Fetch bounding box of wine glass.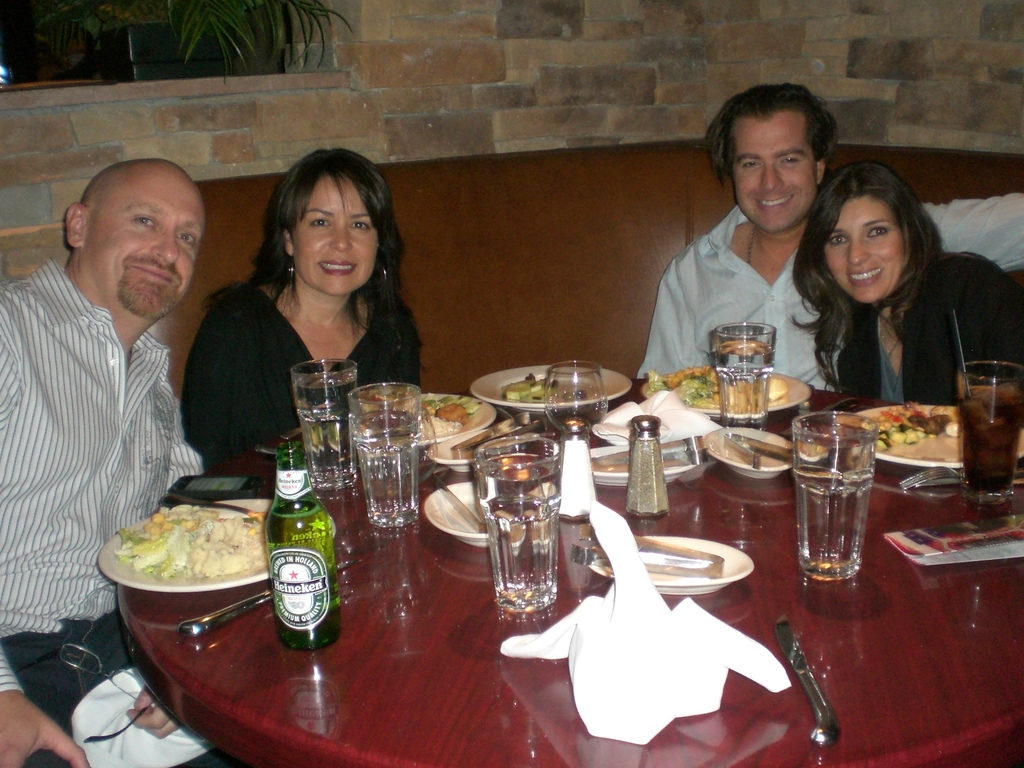
Bbox: [545,357,605,439].
